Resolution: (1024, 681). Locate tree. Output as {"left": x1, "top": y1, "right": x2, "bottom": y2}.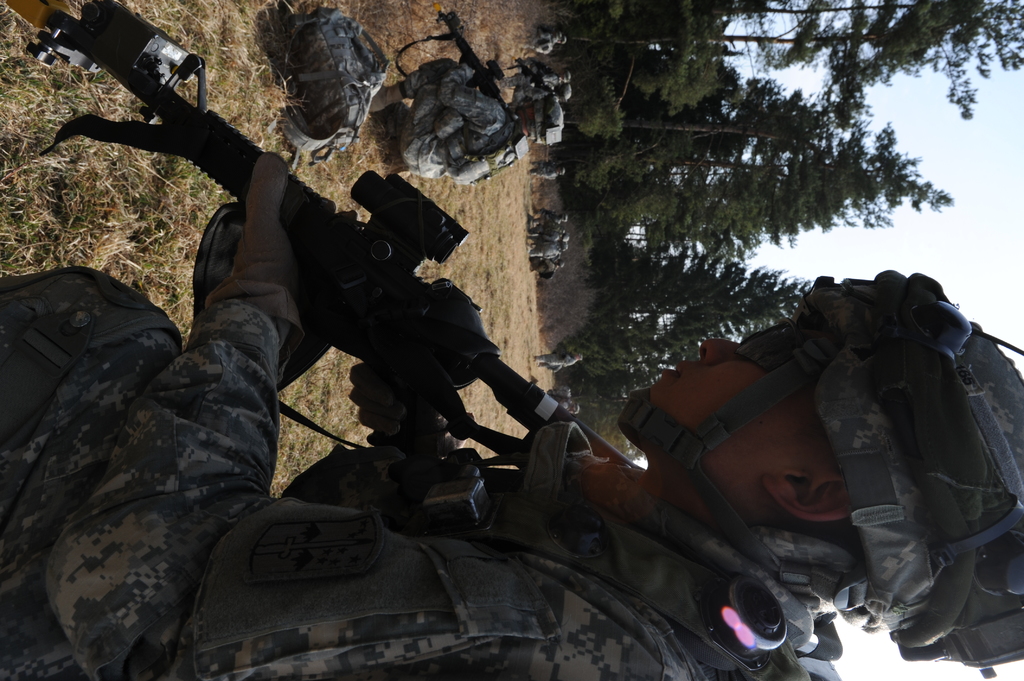
{"left": 547, "top": 0, "right": 1023, "bottom": 76}.
